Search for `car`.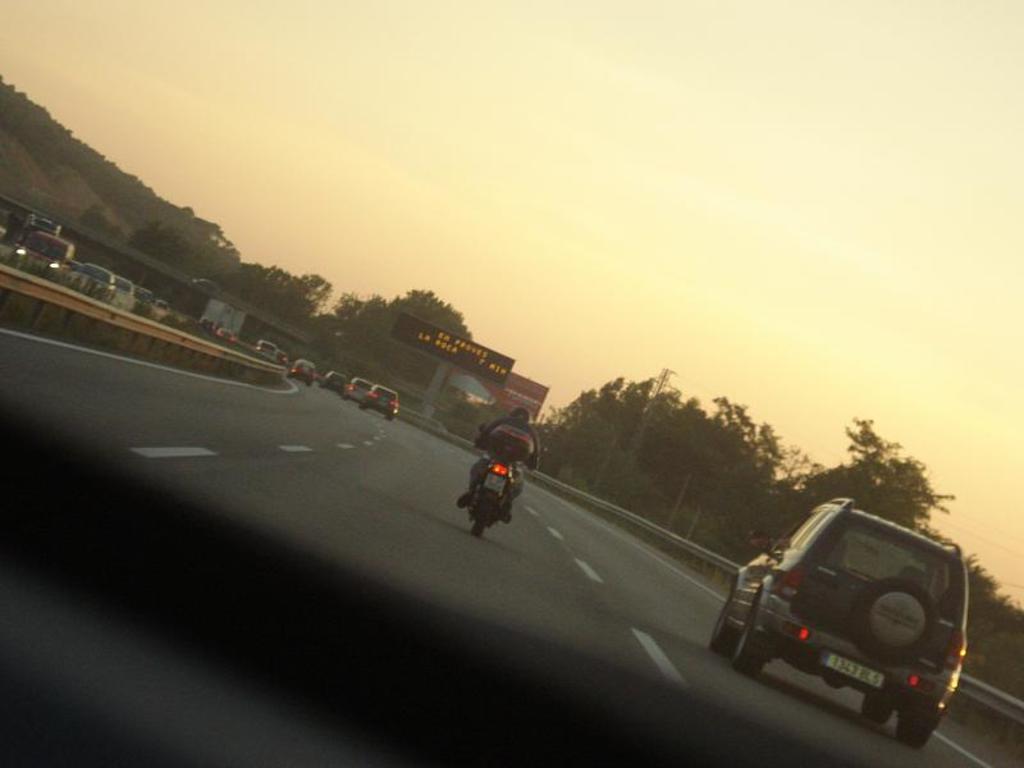
Found at [left=60, top=262, right=113, bottom=296].
